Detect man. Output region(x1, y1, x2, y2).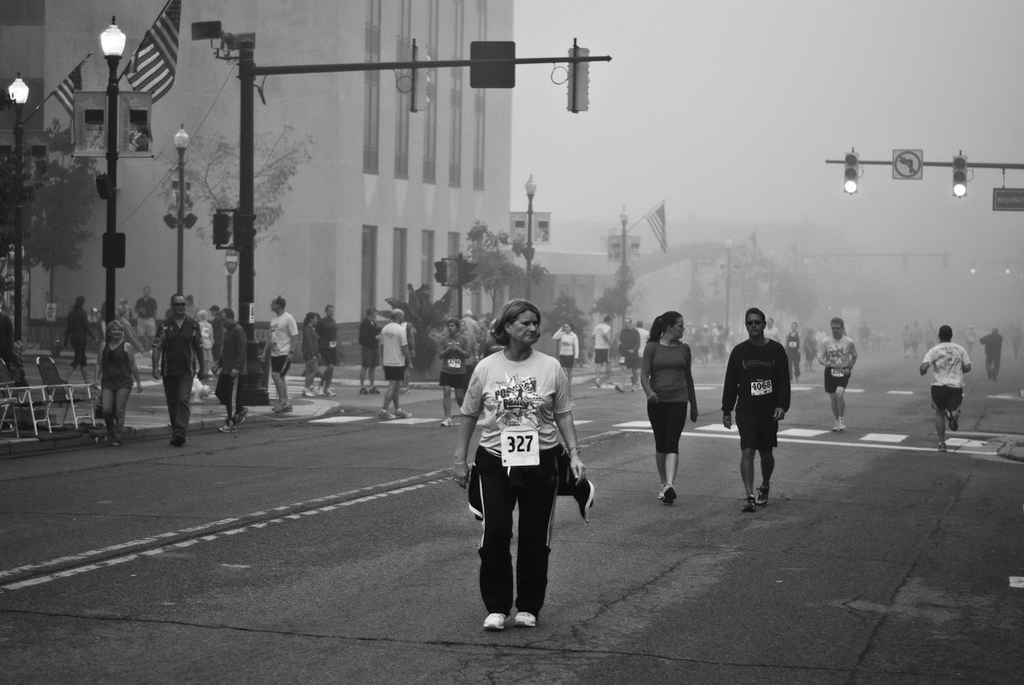
region(636, 316, 652, 388).
